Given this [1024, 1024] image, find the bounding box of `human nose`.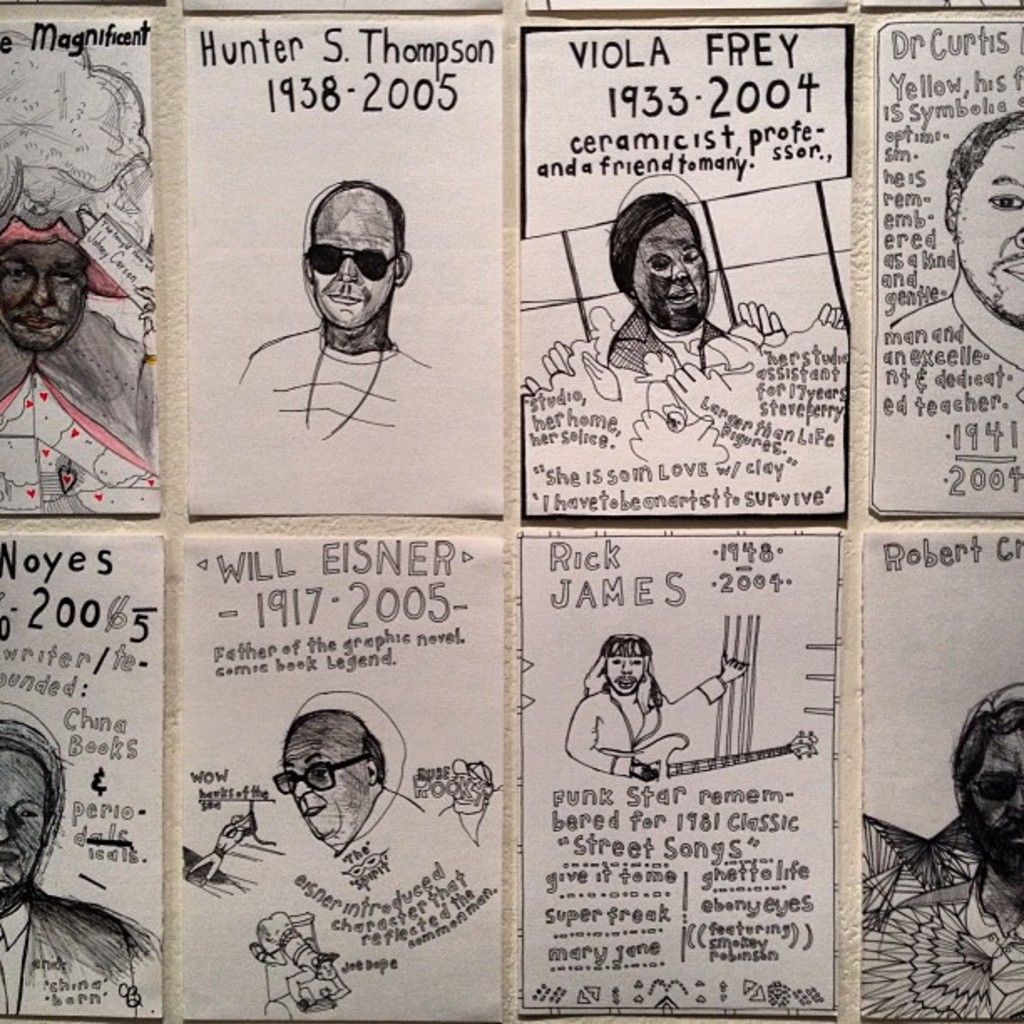
detection(333, 261, 358, 284).
